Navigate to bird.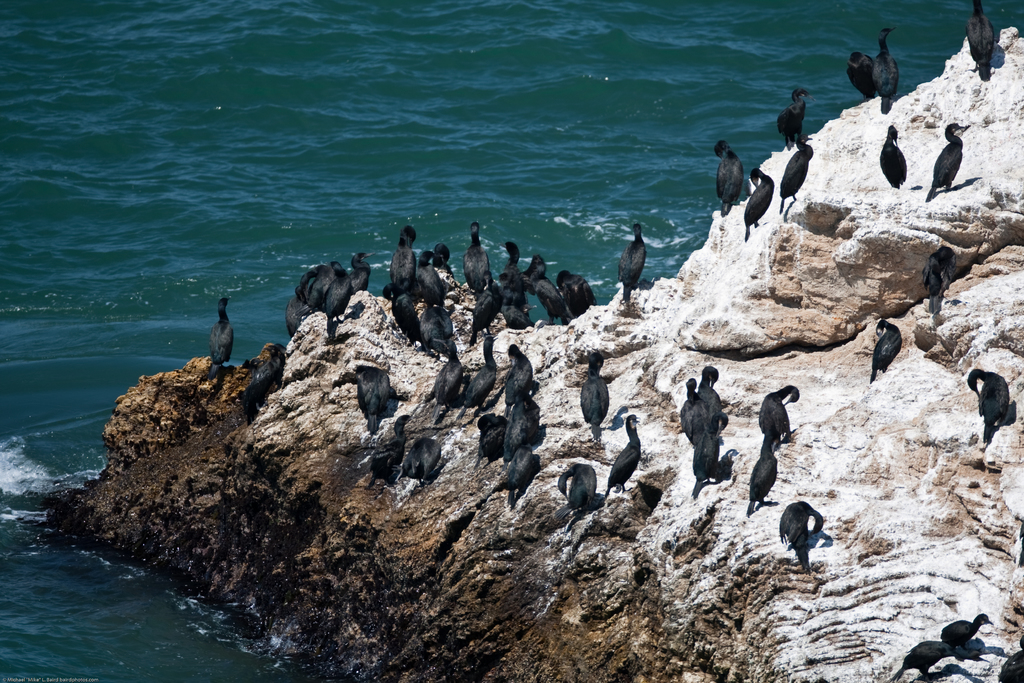
Navigation target: bbox=[500, 240, 531, 294].
